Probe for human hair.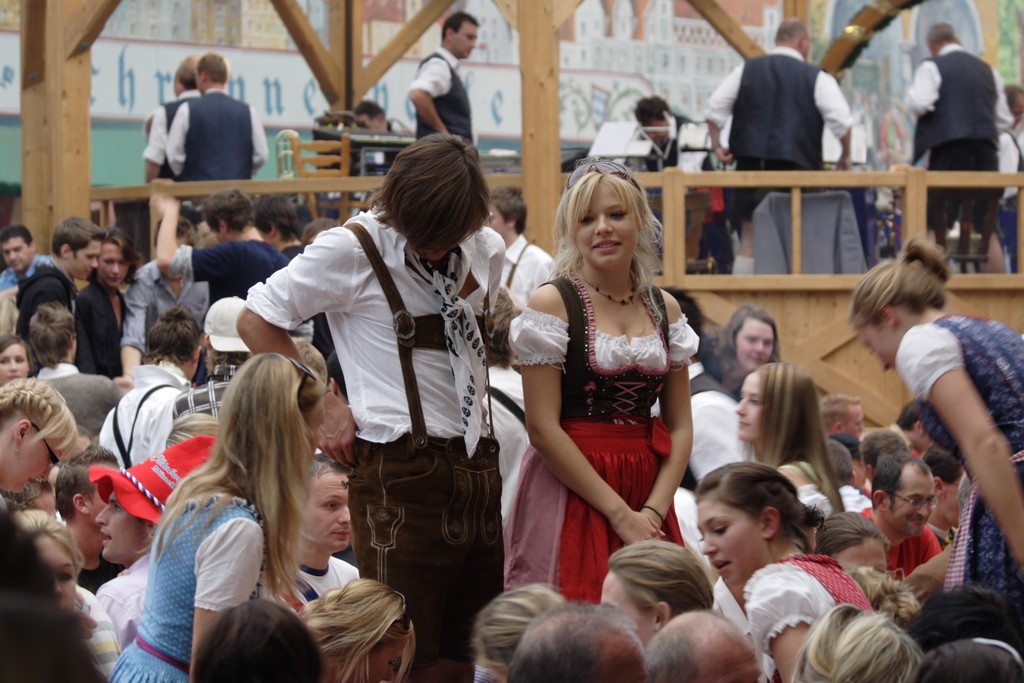
Probe result: bbox=[925, 21, 956, 47].
